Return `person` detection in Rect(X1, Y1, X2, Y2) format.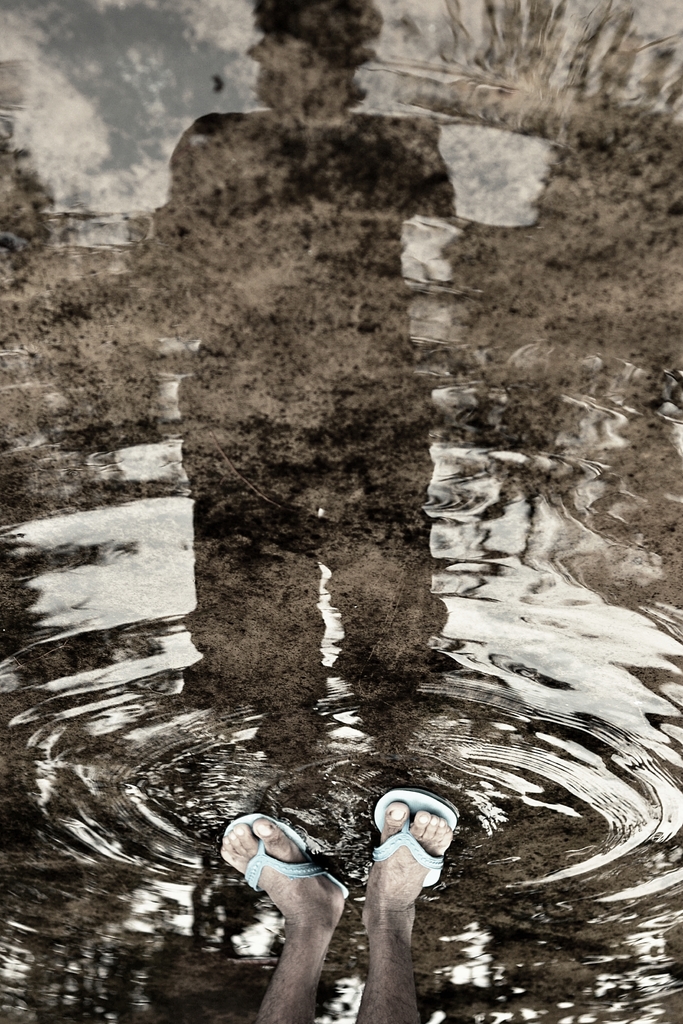
Rect(243, 776, 399, 1005).
